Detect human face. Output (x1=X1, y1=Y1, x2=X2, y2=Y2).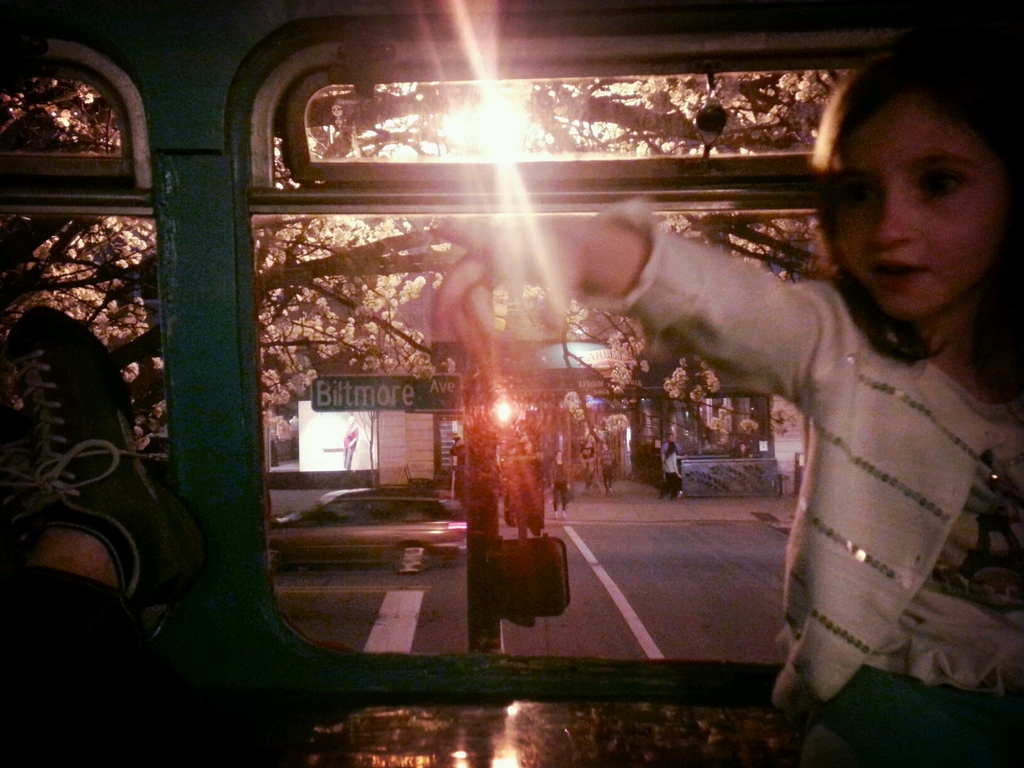
(x1=835, y1=88, x2=998, y2=319).
